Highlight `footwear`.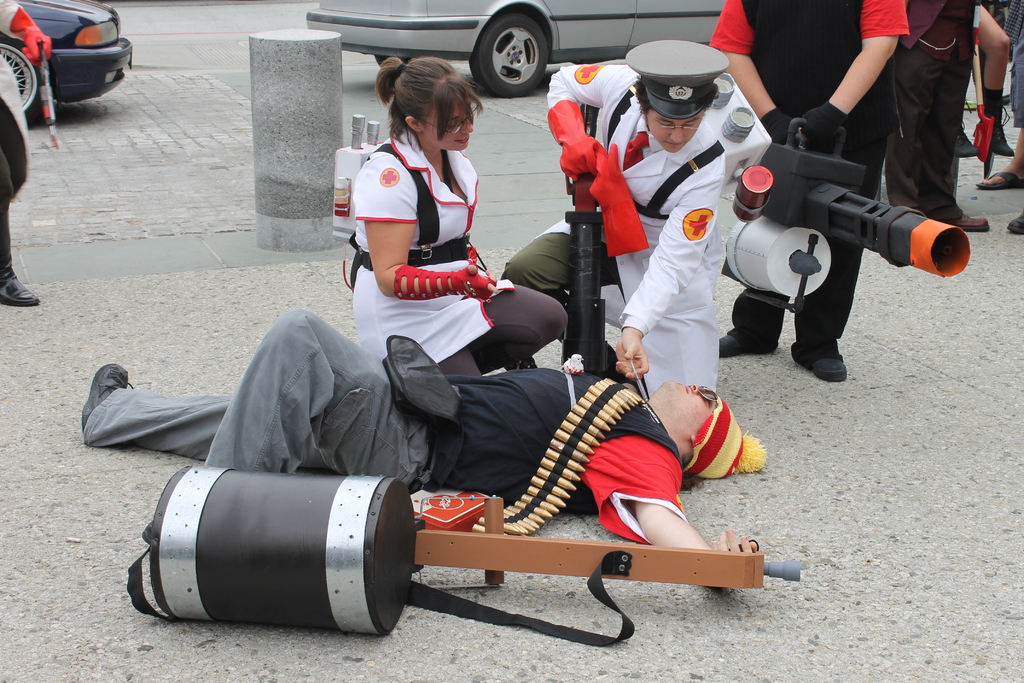
Highlighted region: 789 344 847 382.
